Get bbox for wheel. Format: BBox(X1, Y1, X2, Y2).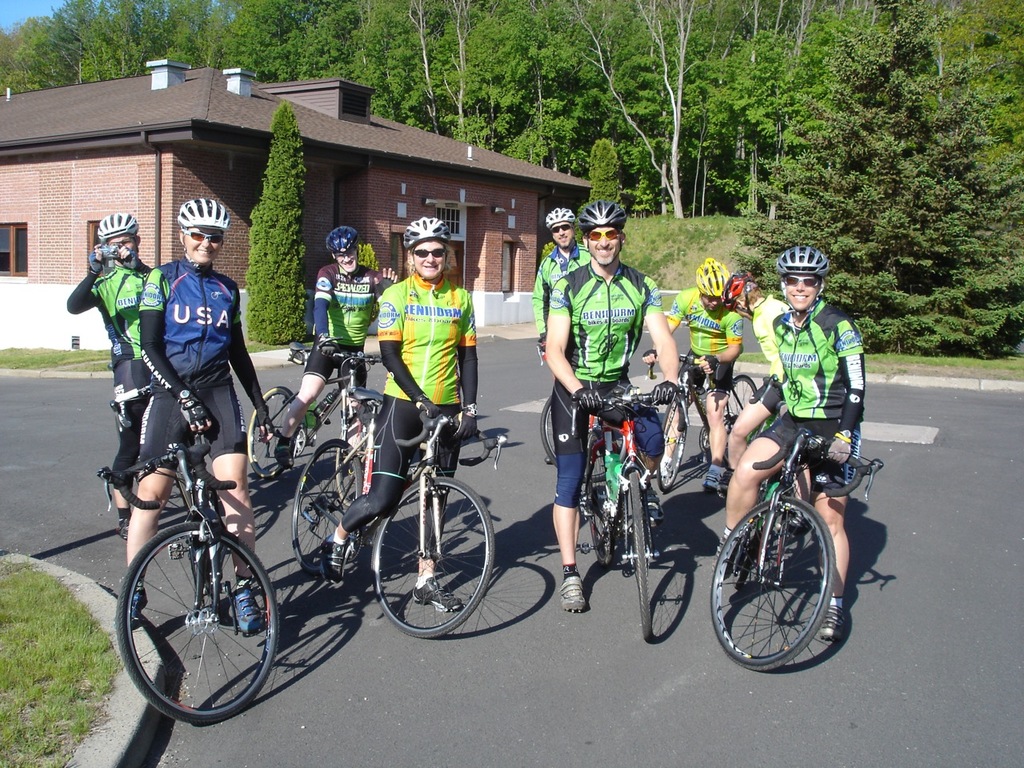
BBox(330, 404, 378, 500).
